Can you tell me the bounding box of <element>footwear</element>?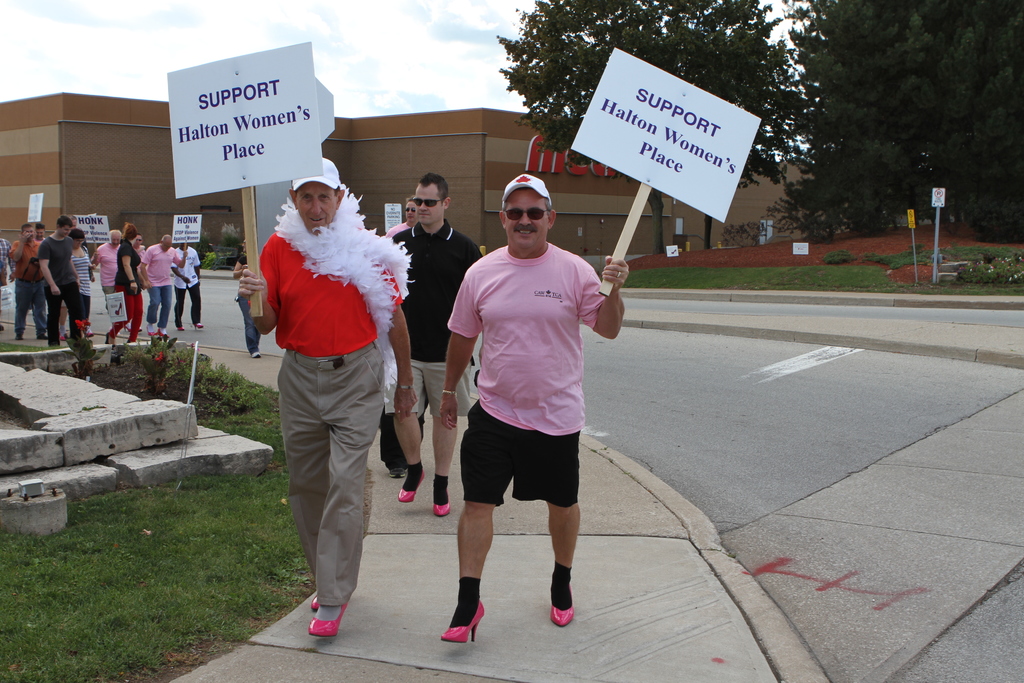
left=177, top=327, right=184, bottom=331.
